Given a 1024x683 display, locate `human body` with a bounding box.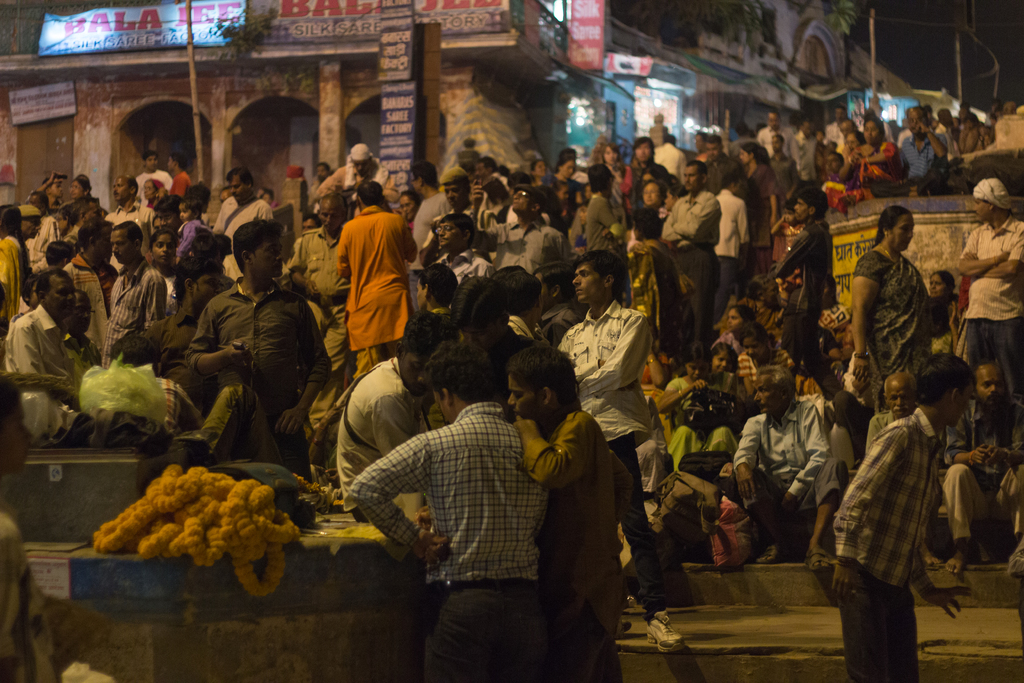
Located: 136/151/180/204.
